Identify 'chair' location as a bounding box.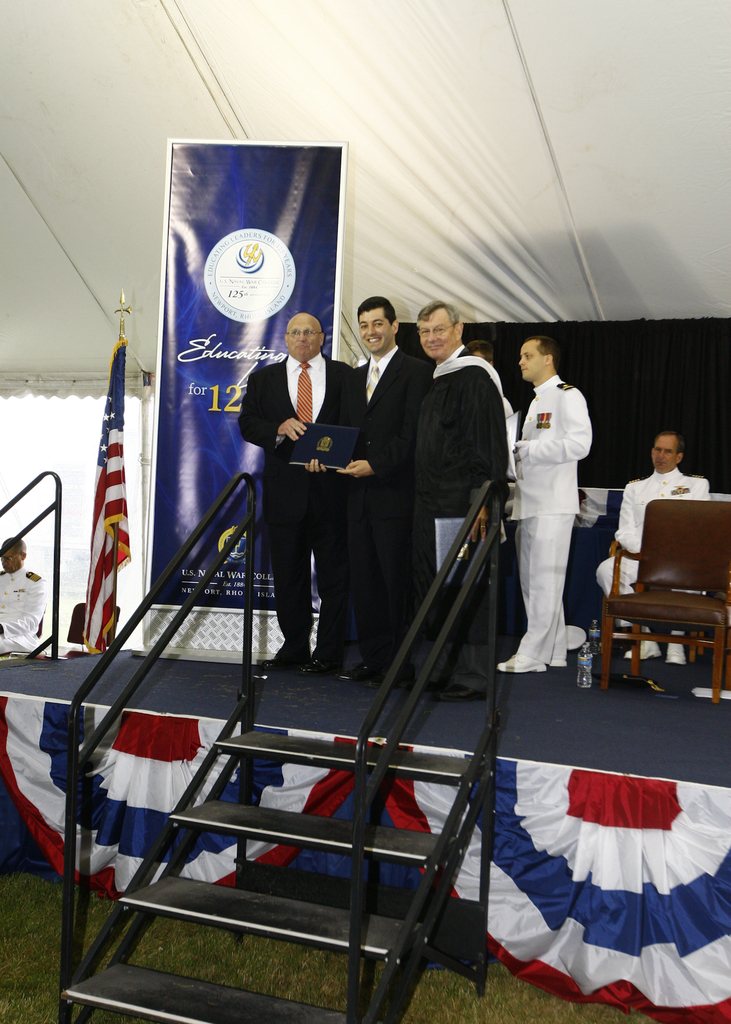
591,492,730,697.
